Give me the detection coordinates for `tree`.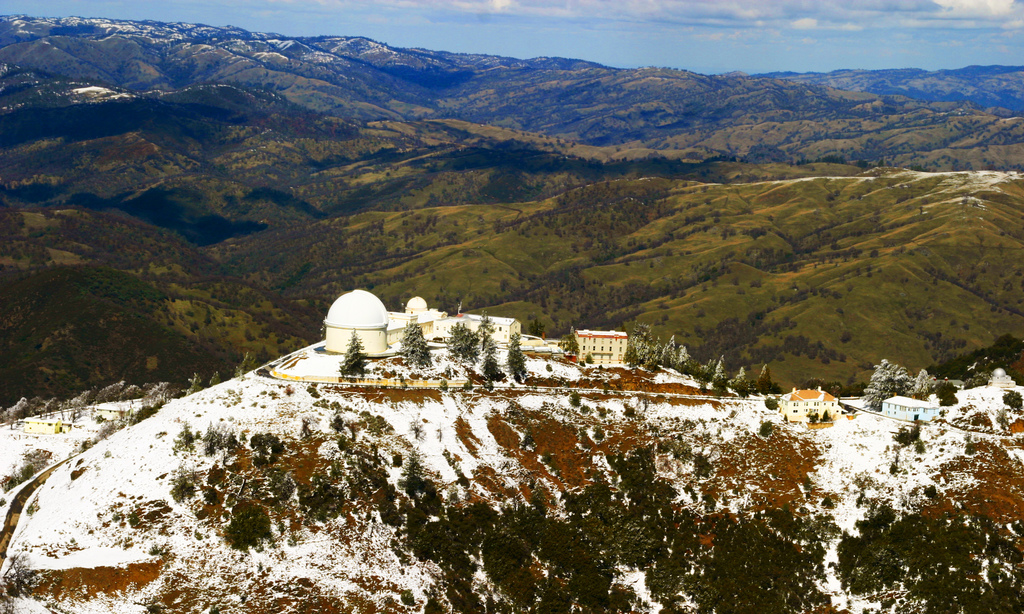
left=183, top=373, right=202, bottom=396.
